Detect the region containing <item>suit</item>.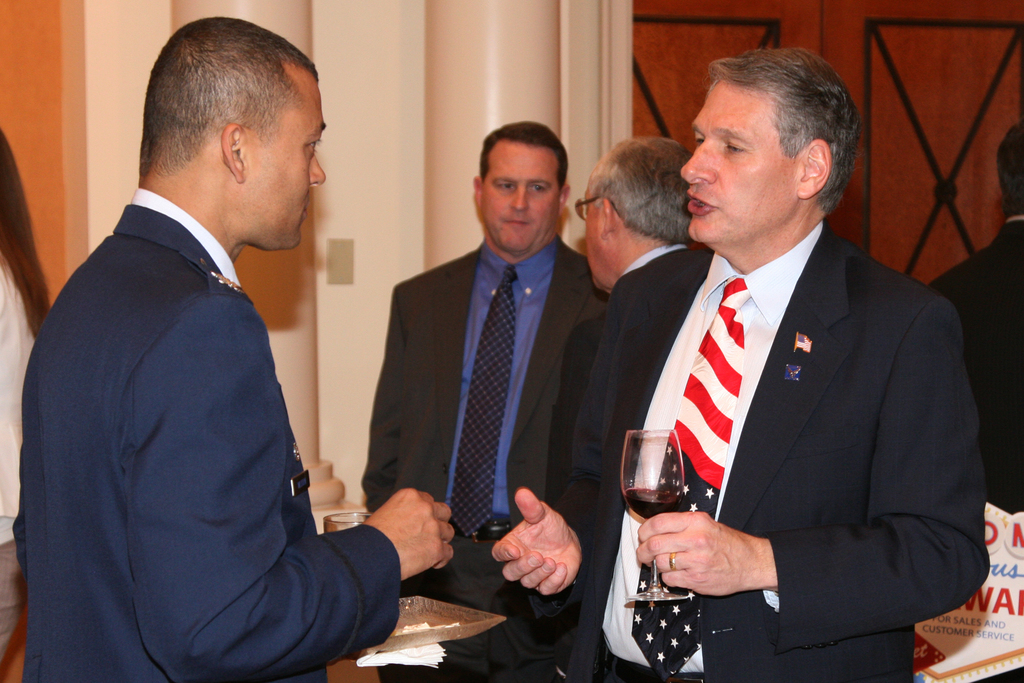
BBox(360, 234, 609, 661).
